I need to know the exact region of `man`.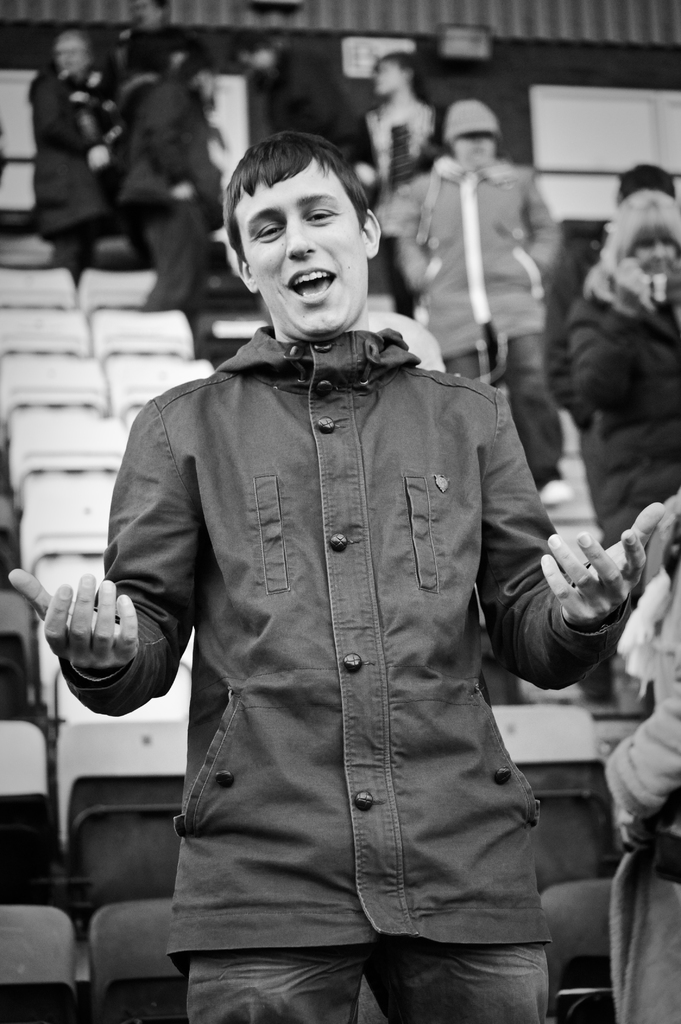
Region: rect(348, 55, 441, 197).
